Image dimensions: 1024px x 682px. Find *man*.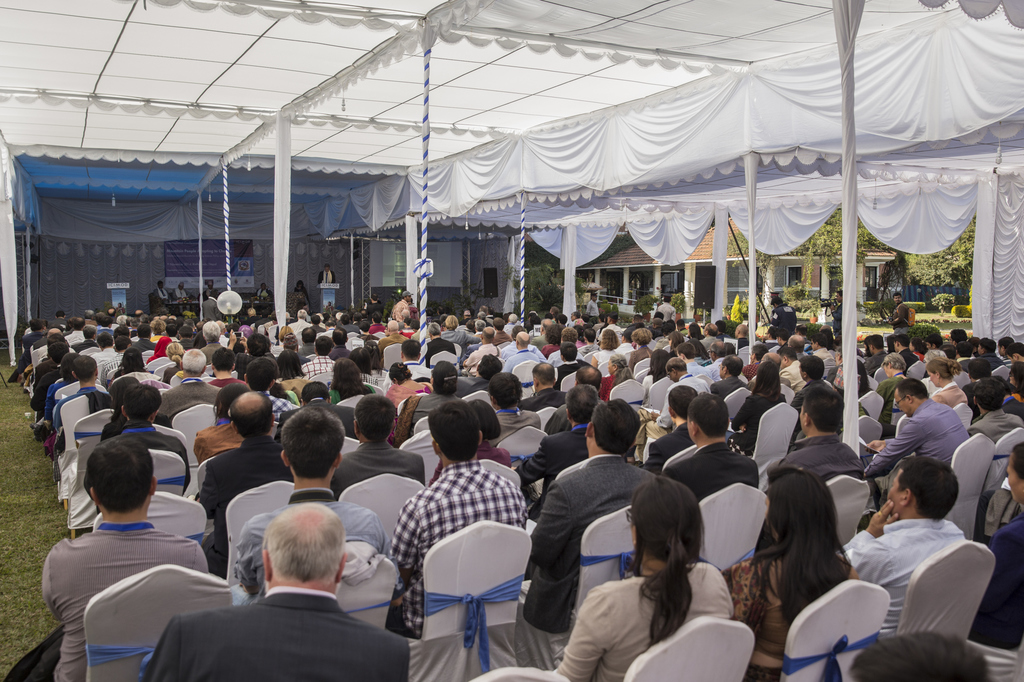
rect(157, 282, 168, 299).
